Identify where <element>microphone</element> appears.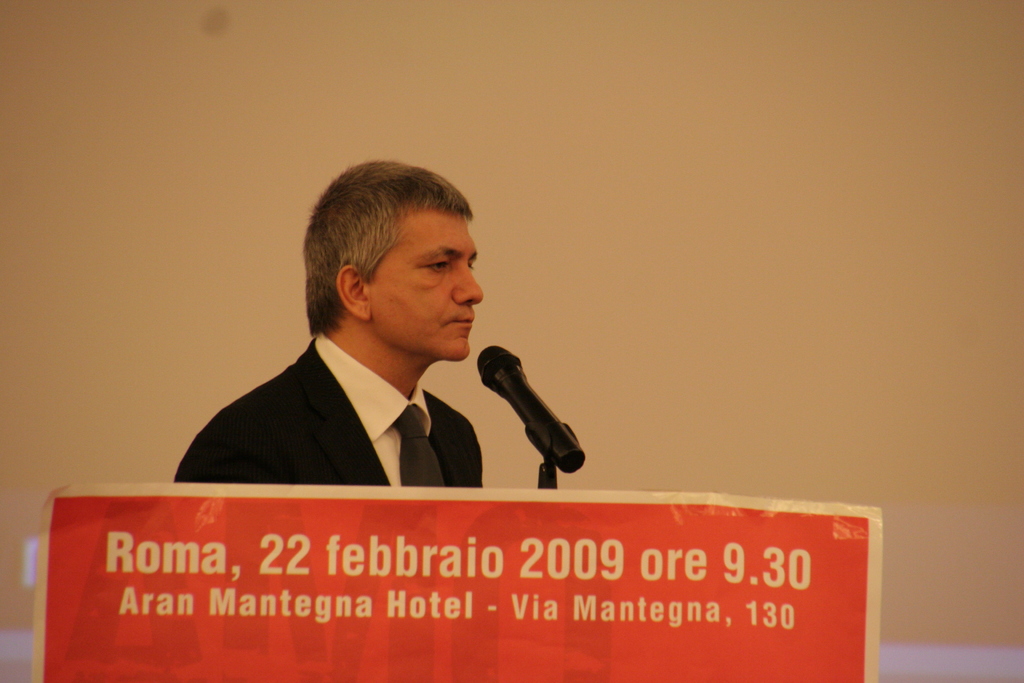
Appears at x1=463 y1=356 x2=586 y2=465.
